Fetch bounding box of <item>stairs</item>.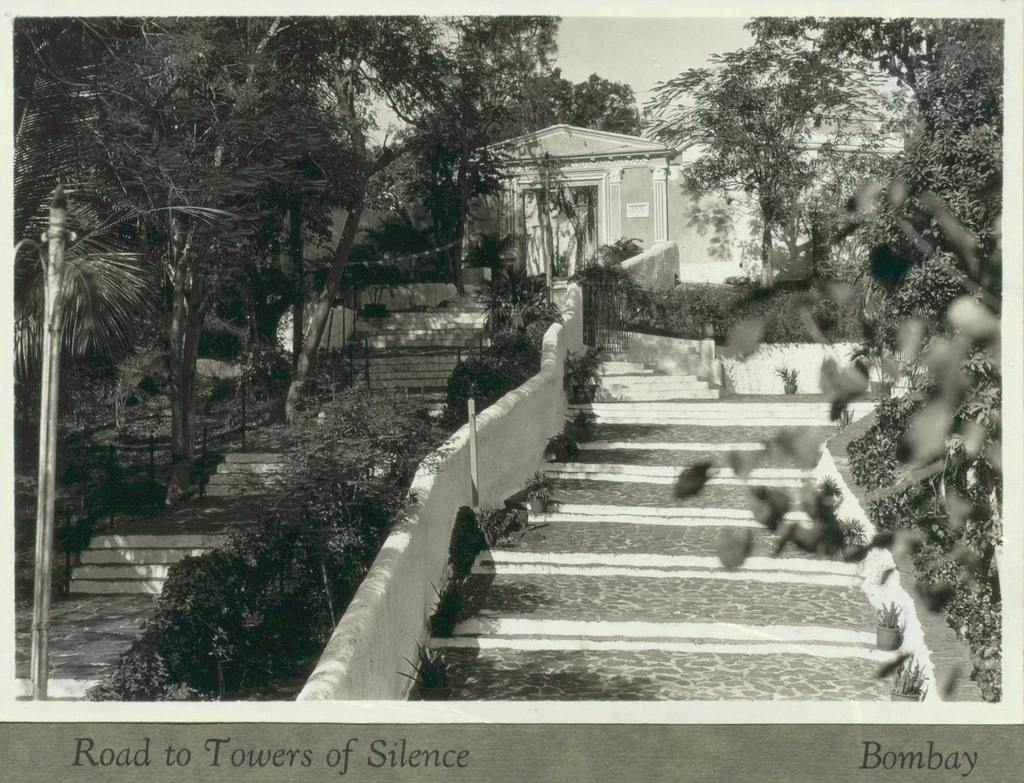
Bbox: crop(67, 305, 488, 599).
